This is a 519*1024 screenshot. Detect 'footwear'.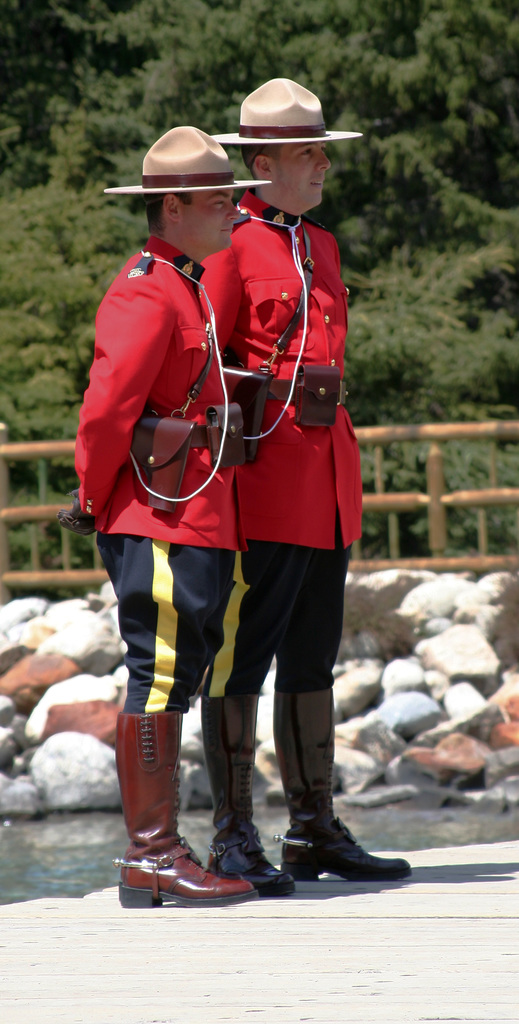
box=[113, 710, 252, 908].
